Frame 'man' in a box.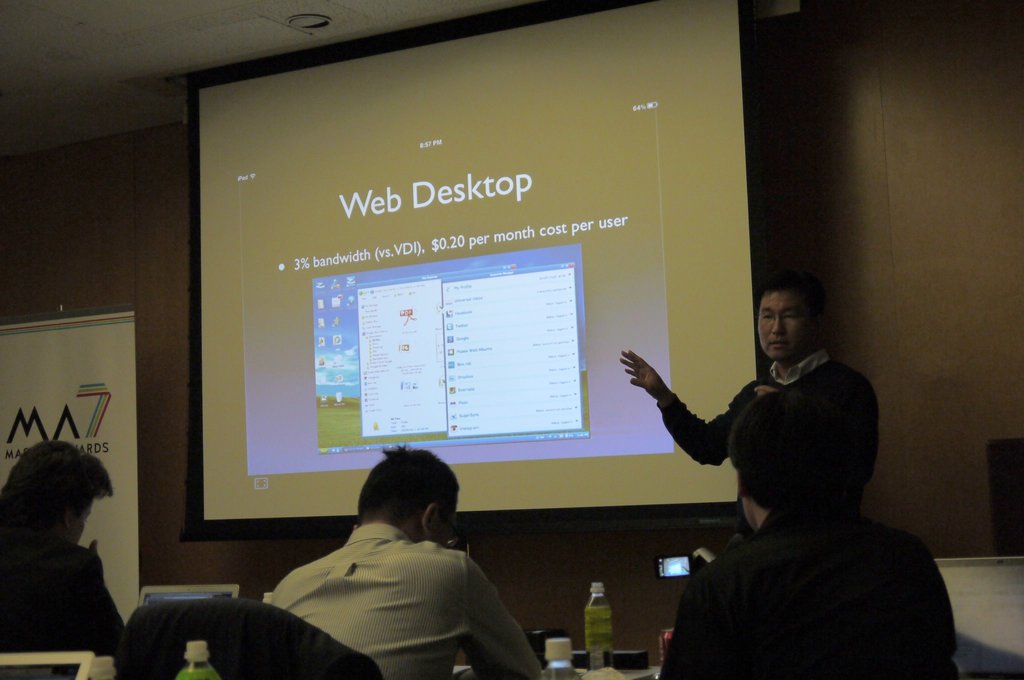
rect(0, 436, 130, 658).
